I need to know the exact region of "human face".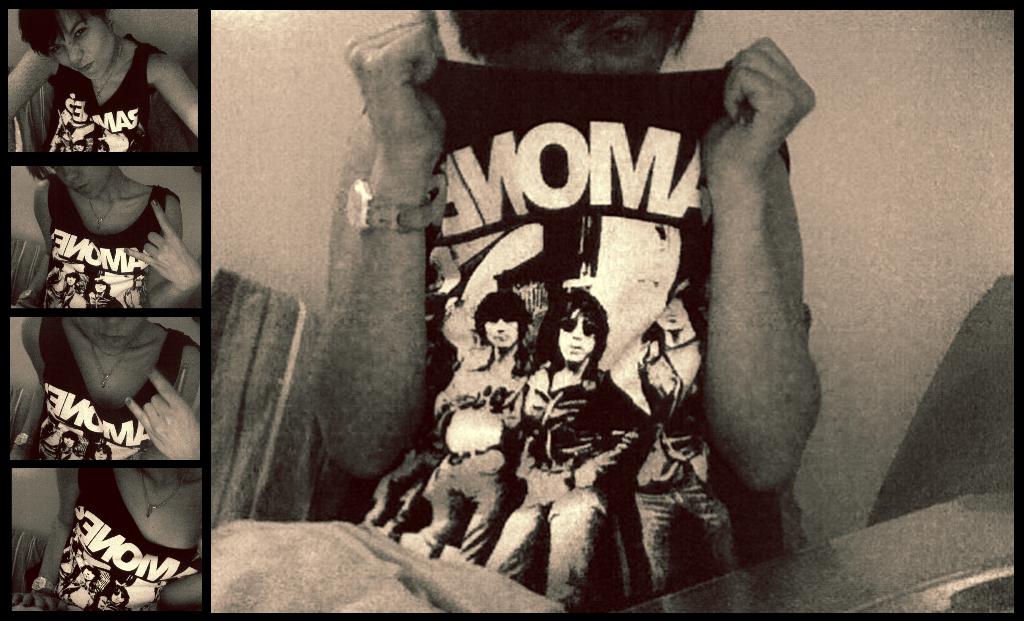
Region: bbox=(495, 12, 669, 76).
